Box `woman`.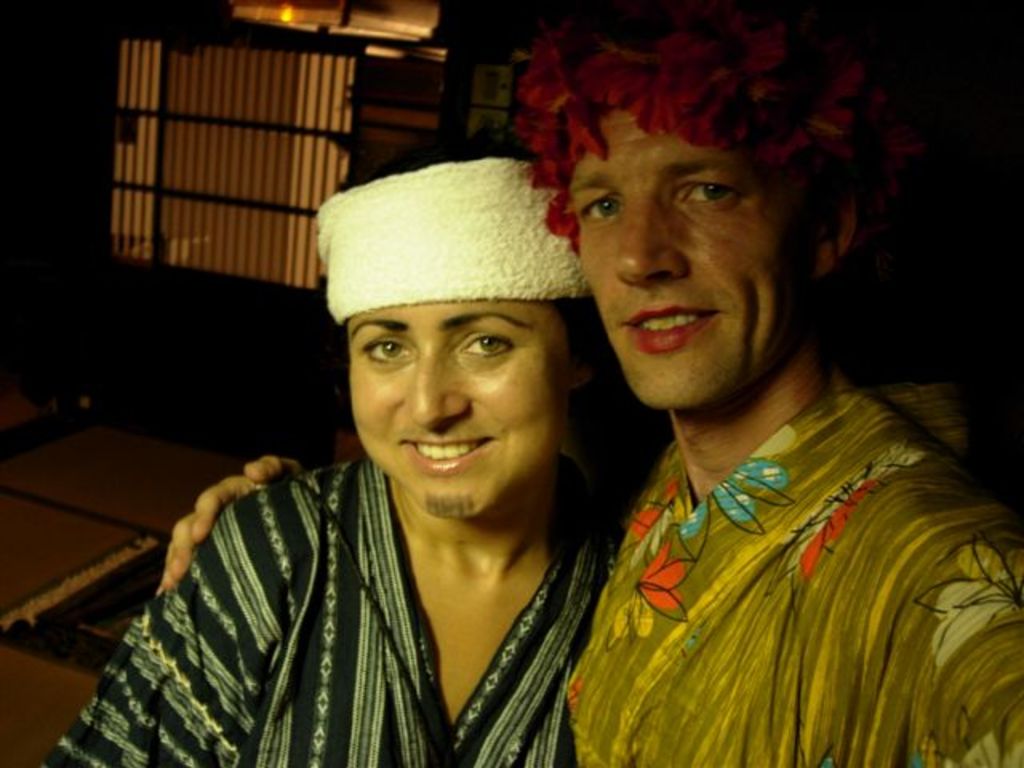
48:162:626:766.
